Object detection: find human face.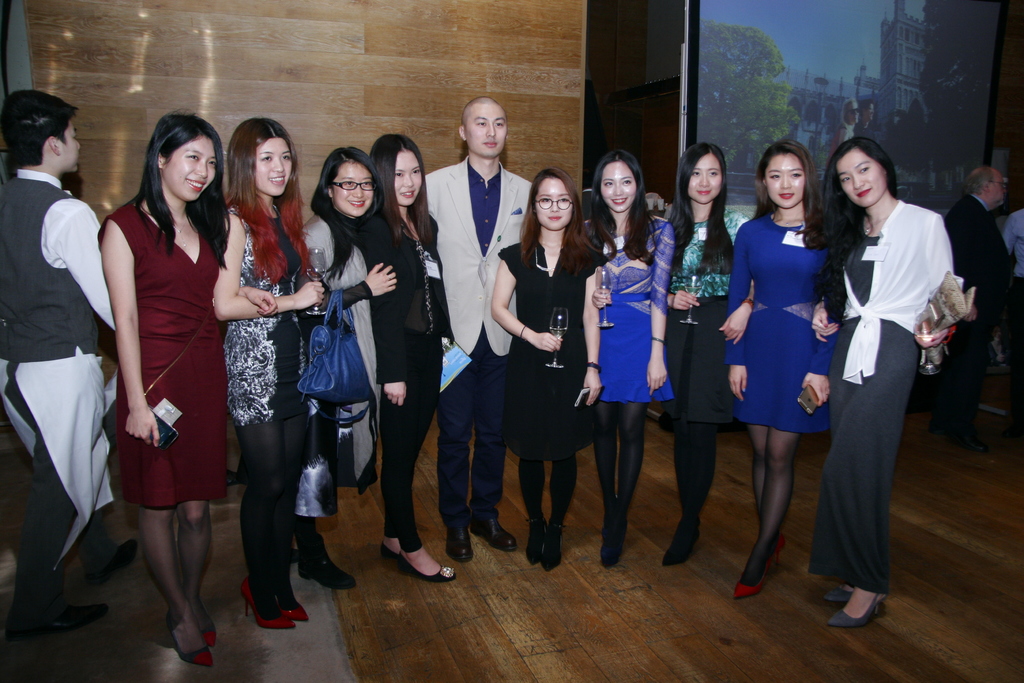
687 153 724 201.
